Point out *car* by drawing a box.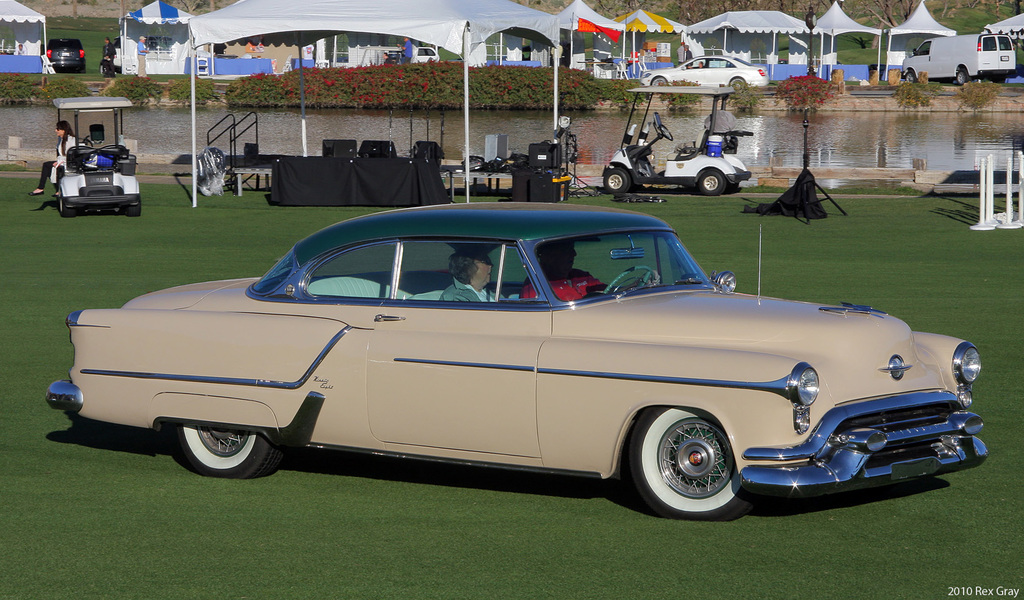
pyautogui.locateOnScreen(47, 38, 85, 72).
